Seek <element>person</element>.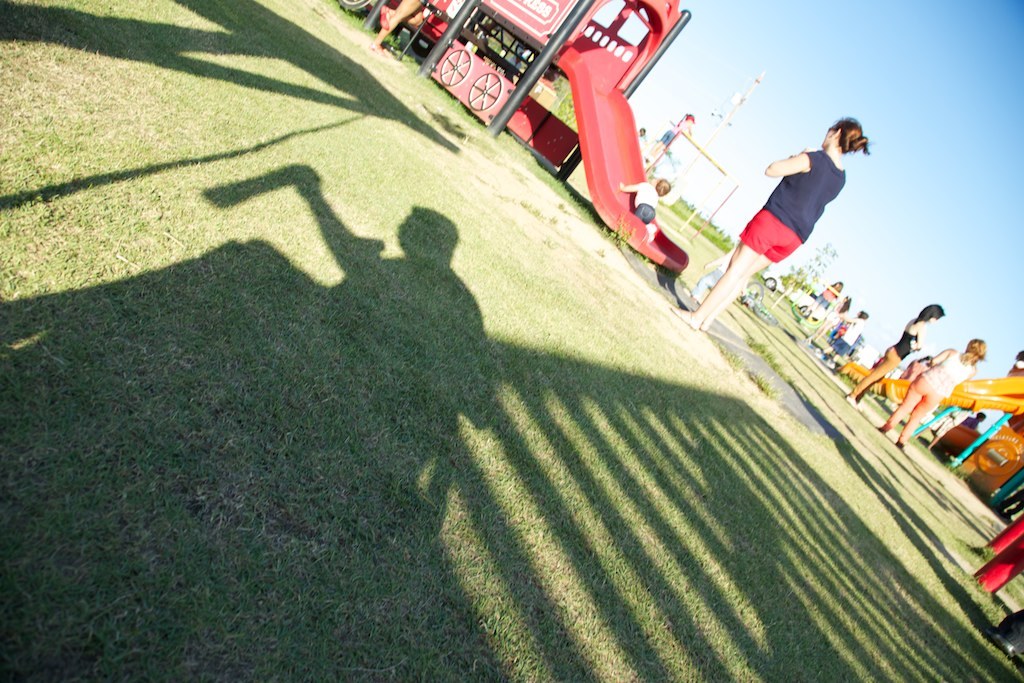
box=[844, 308, 941, 413].
